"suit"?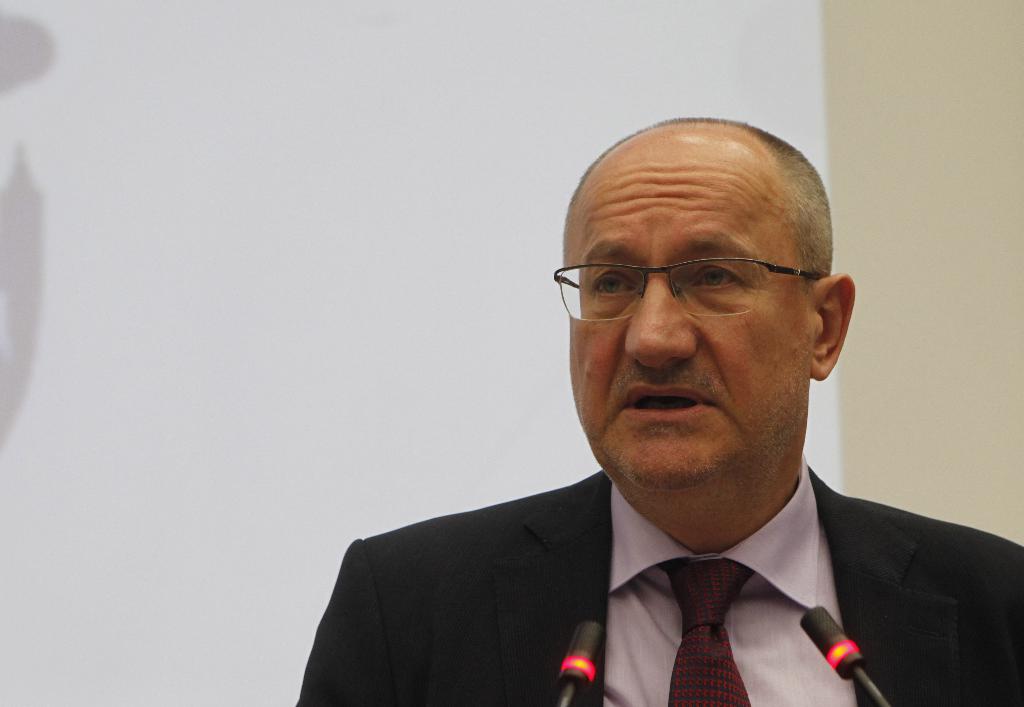
370, 444, 1023, 694
